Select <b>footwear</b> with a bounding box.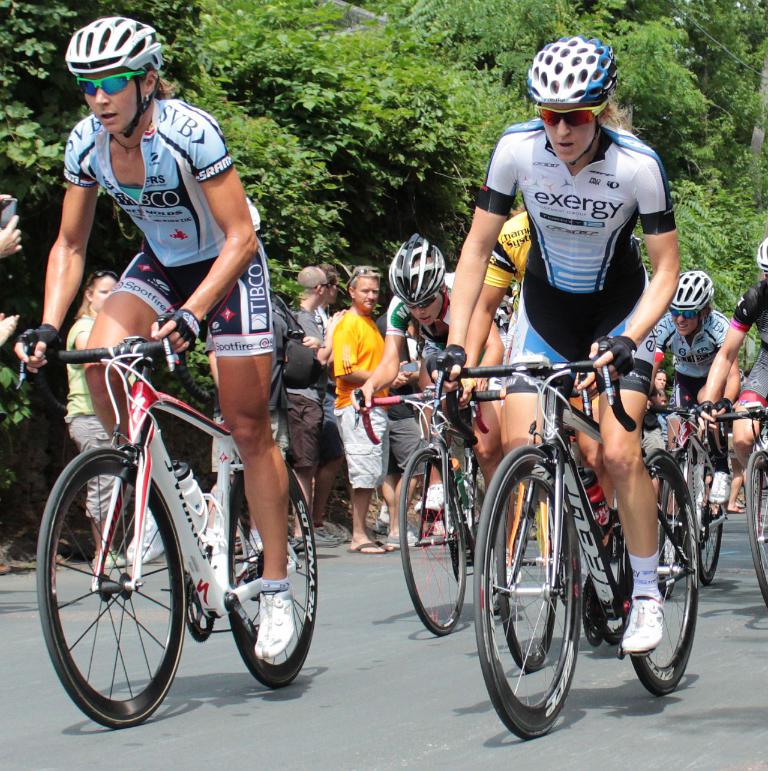
region(125, 505, 165, 565).
